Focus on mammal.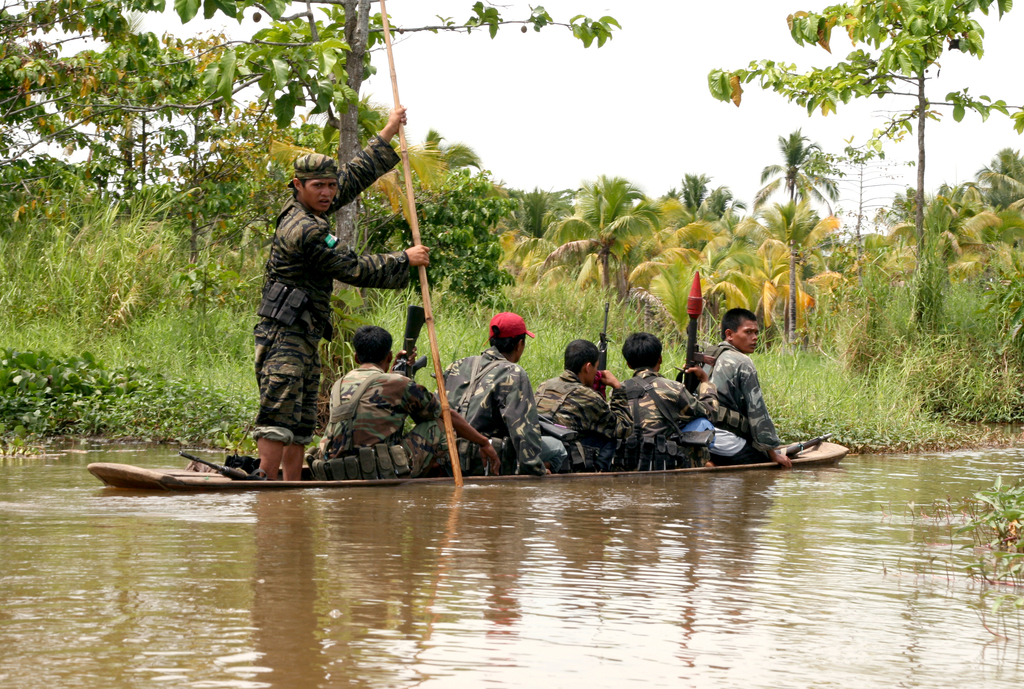
Focused at l=529, t=339, r=637, b=465.
